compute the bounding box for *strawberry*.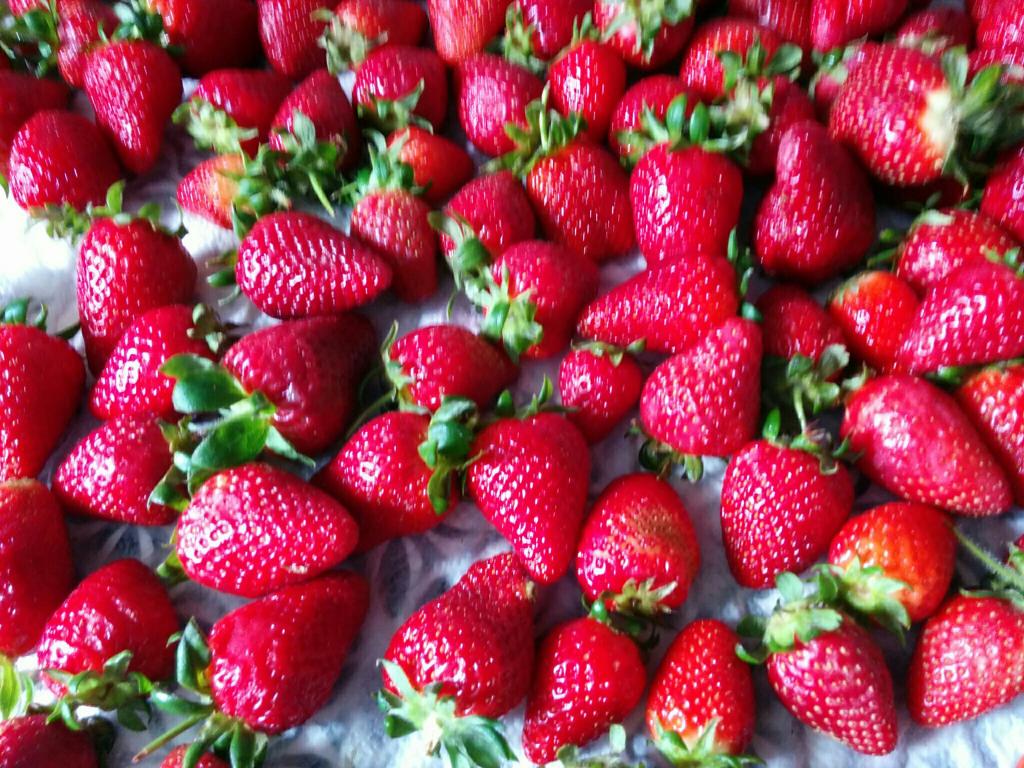
box(834, 54, 1007, 185).
